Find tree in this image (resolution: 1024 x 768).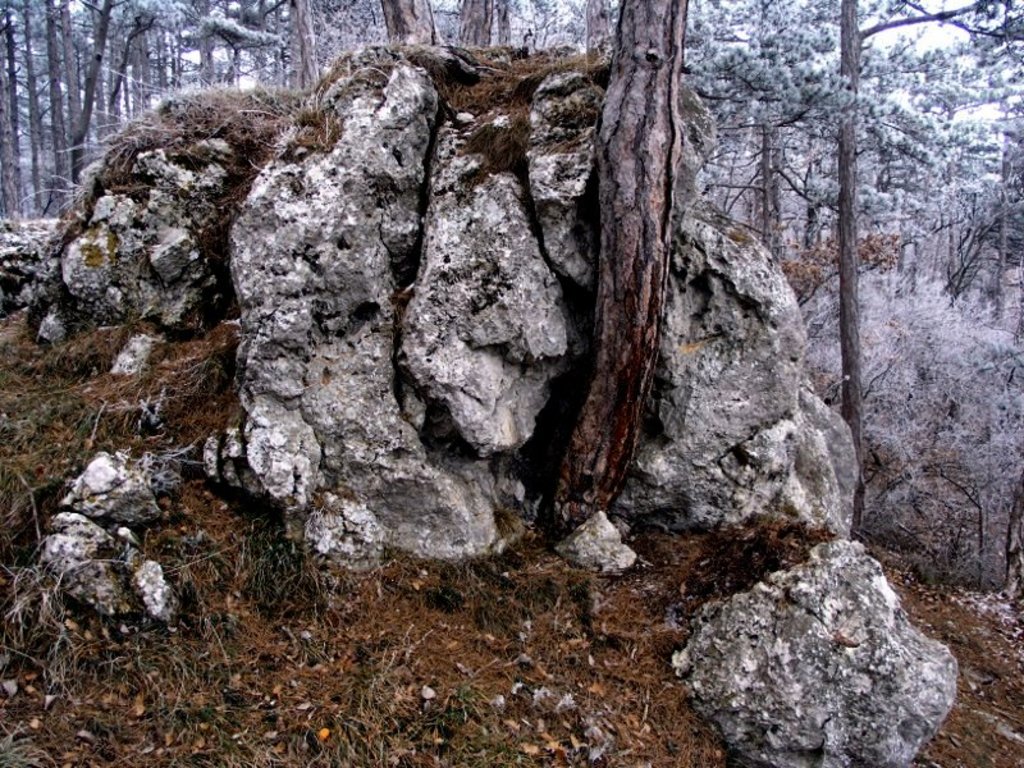
select_region(701, 3, 989, 602).
